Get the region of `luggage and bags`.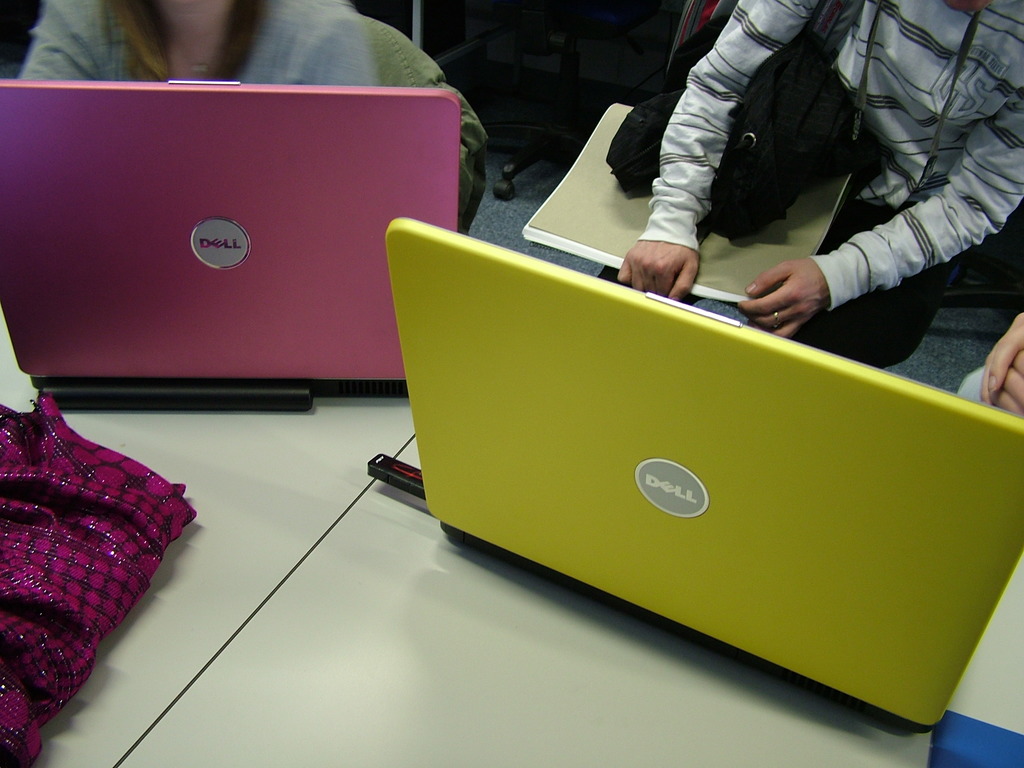
region(612, 10, 888, 229).
